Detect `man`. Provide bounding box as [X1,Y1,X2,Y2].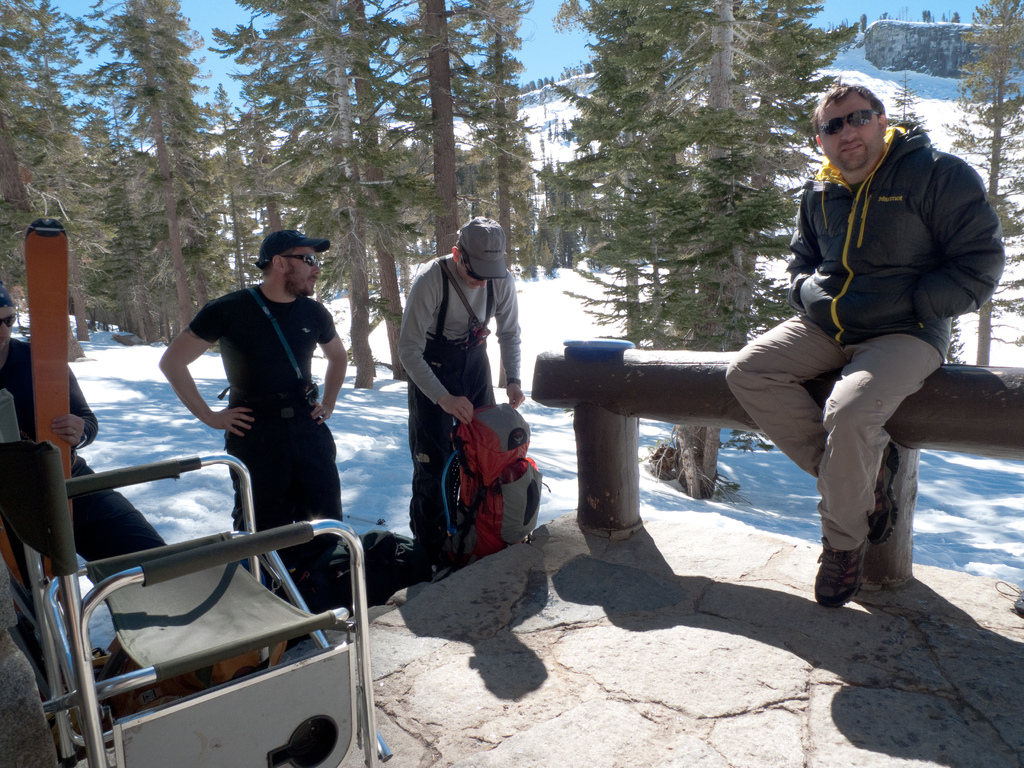
[395,210,524,584].
